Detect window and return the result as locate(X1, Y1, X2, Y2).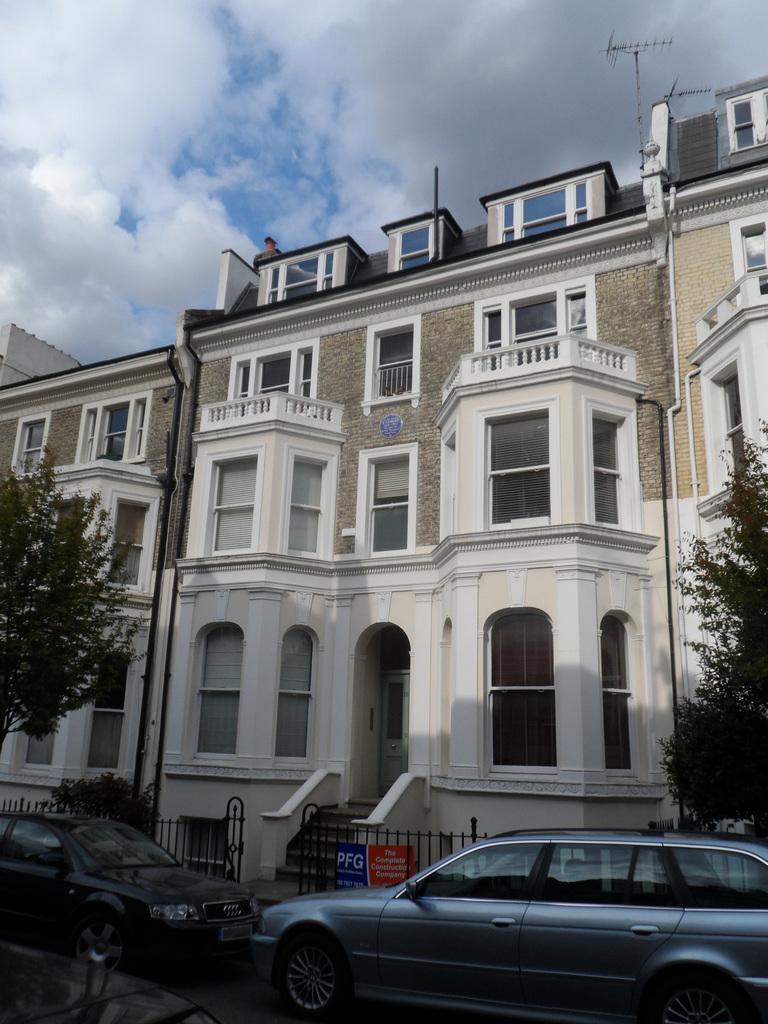
locate(357, 438, 417, 557).
